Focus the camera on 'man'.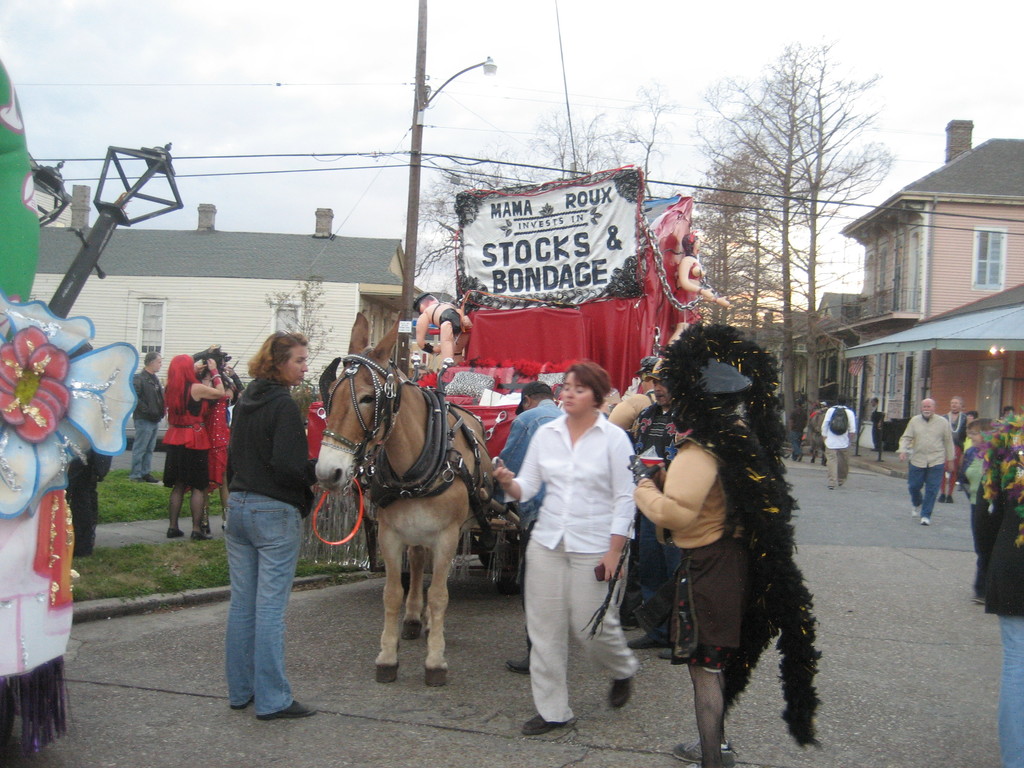
Focus region: bbox=(787, 398, 811, 460).
